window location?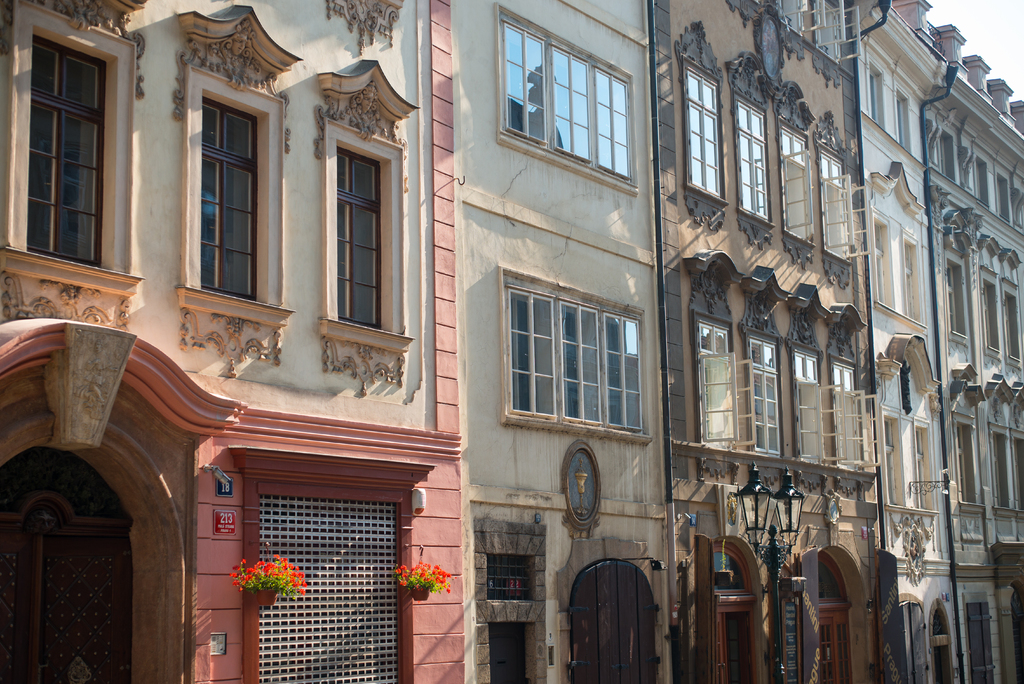
box=[1007, 305, 1018, 354]
